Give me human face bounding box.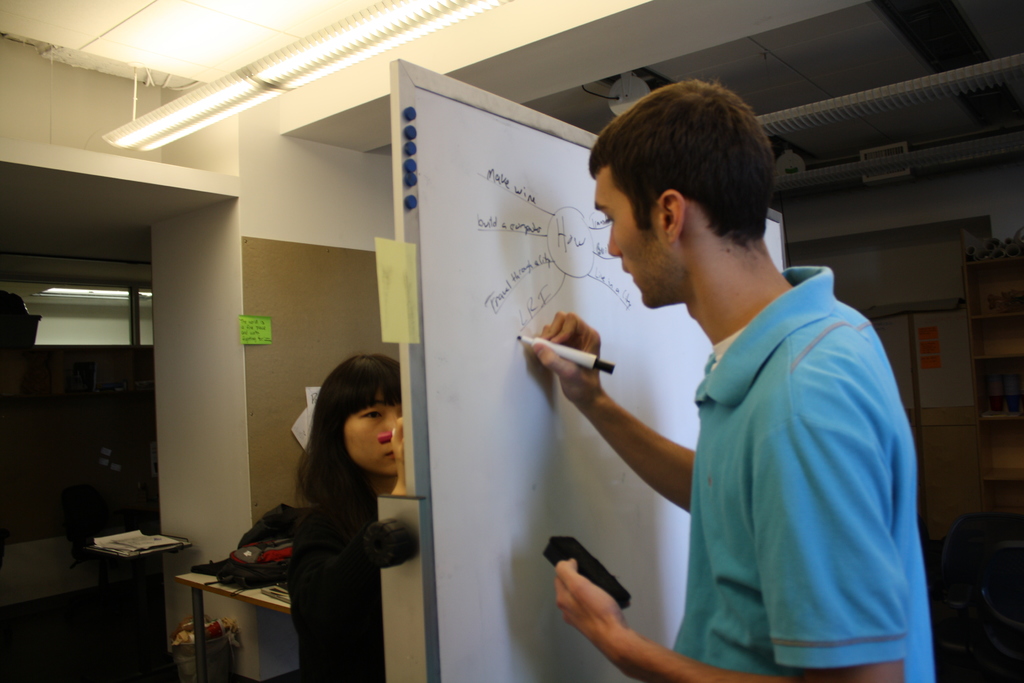
l=344, t=399, r=408, b=475.
